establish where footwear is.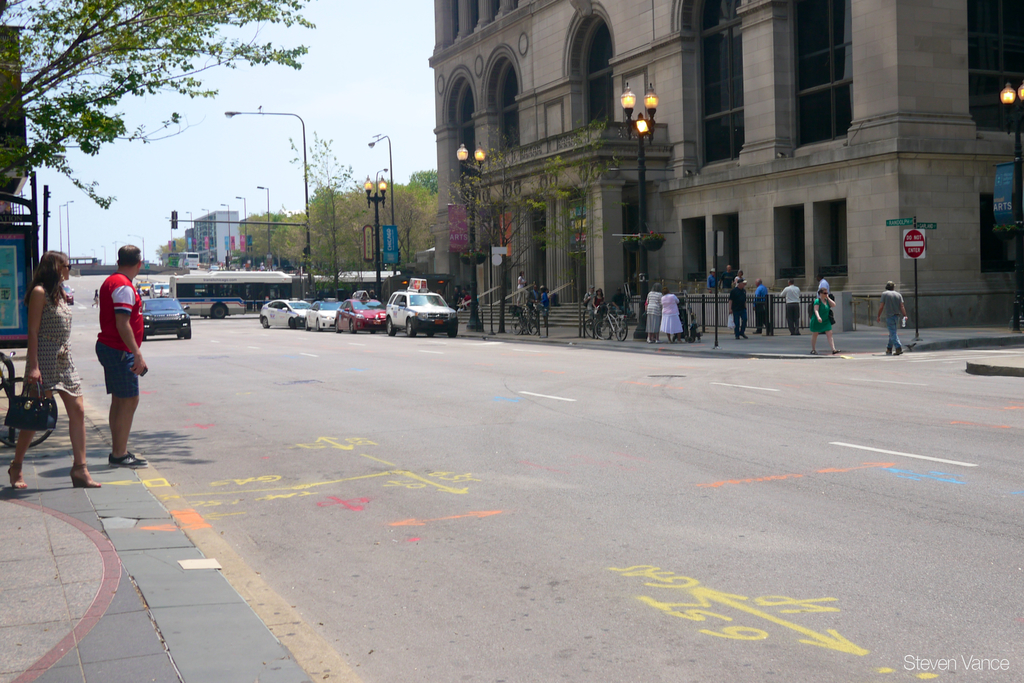
Established at 895/352/902/354.
